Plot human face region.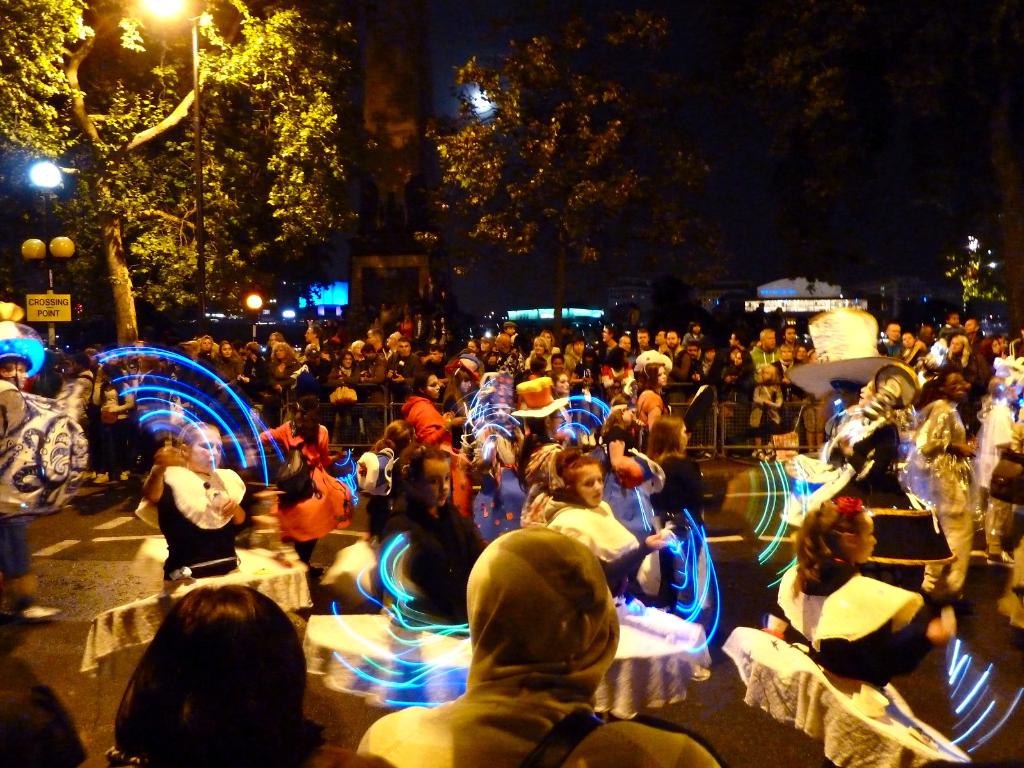
Plotted at Rect(222, 343, 233, 358).
